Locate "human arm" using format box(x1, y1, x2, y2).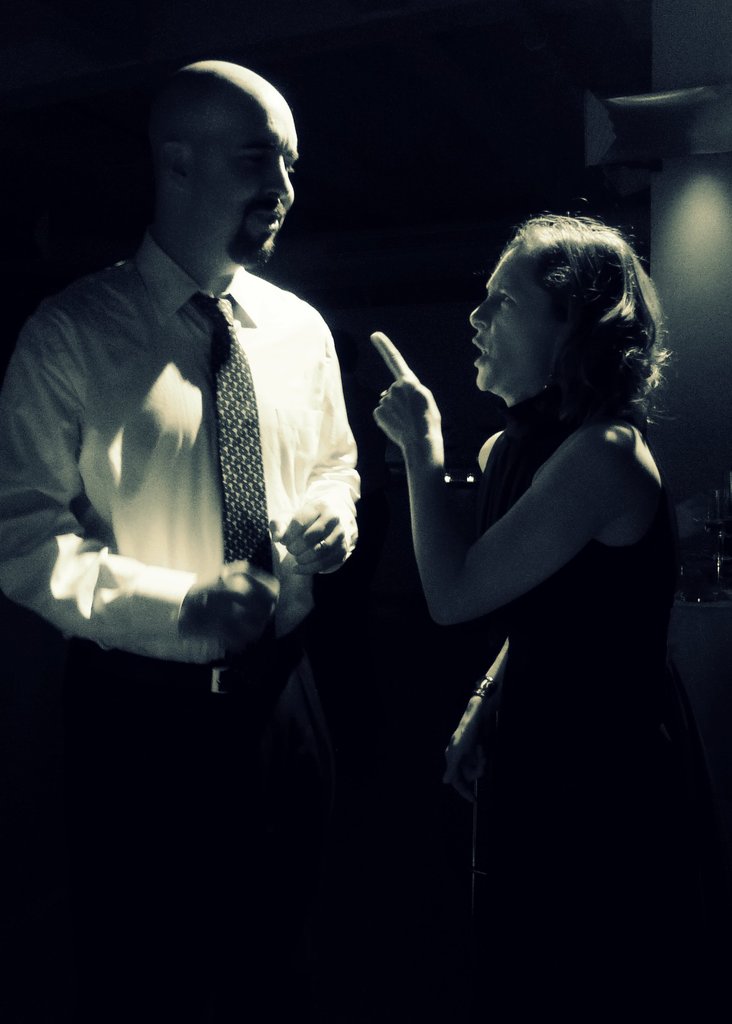
box(398, 404, 649, 628).
